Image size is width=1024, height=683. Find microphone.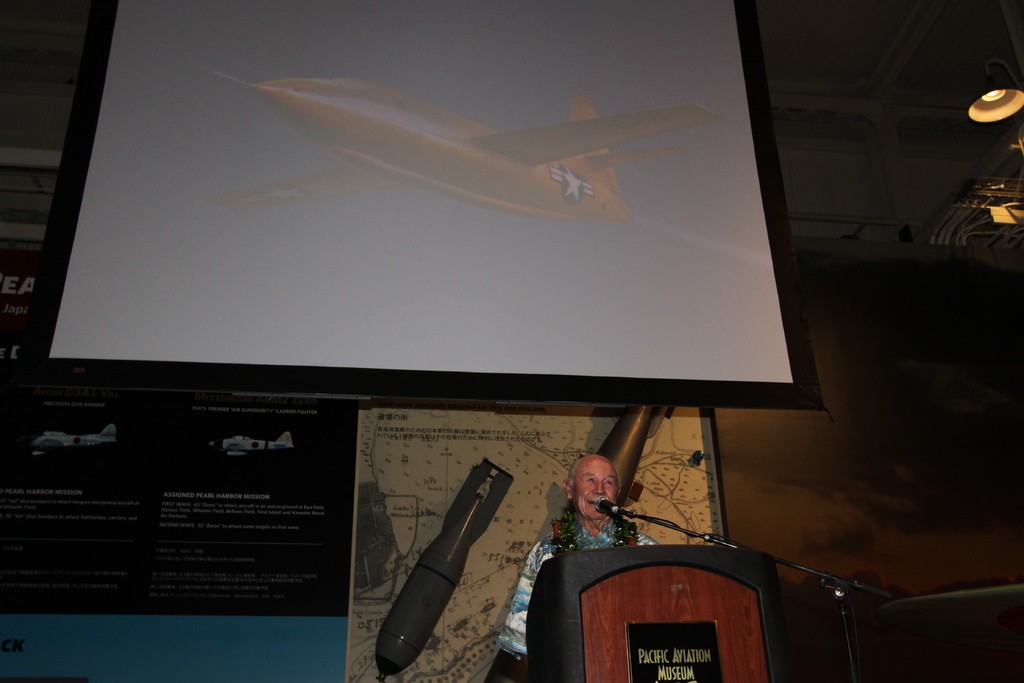
[595,493,636,520].
